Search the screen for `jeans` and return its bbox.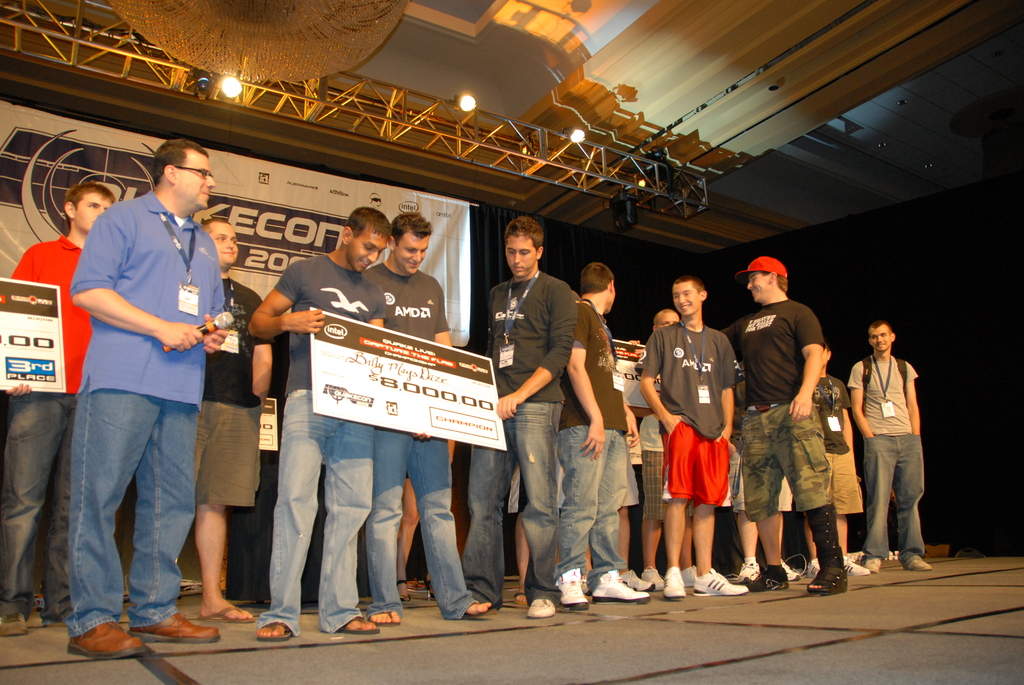
Found: (left=262, top=380, right=378, bottom=642).
